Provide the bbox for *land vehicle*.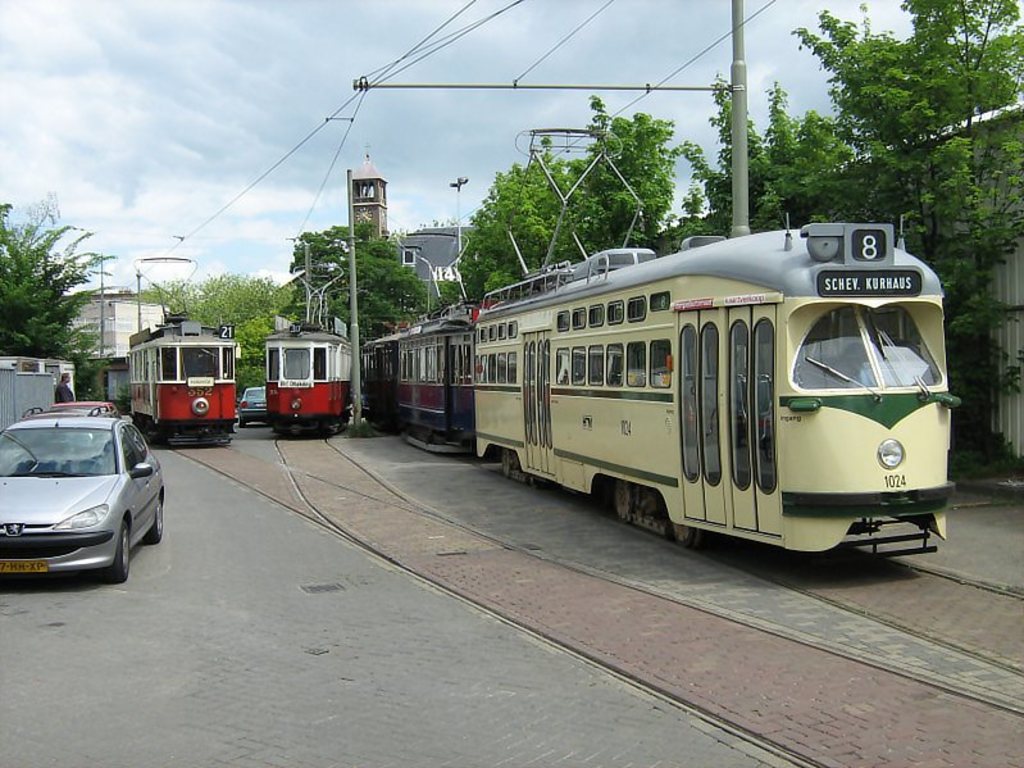
x1=358, y1=313, x2=473, y2=441.
